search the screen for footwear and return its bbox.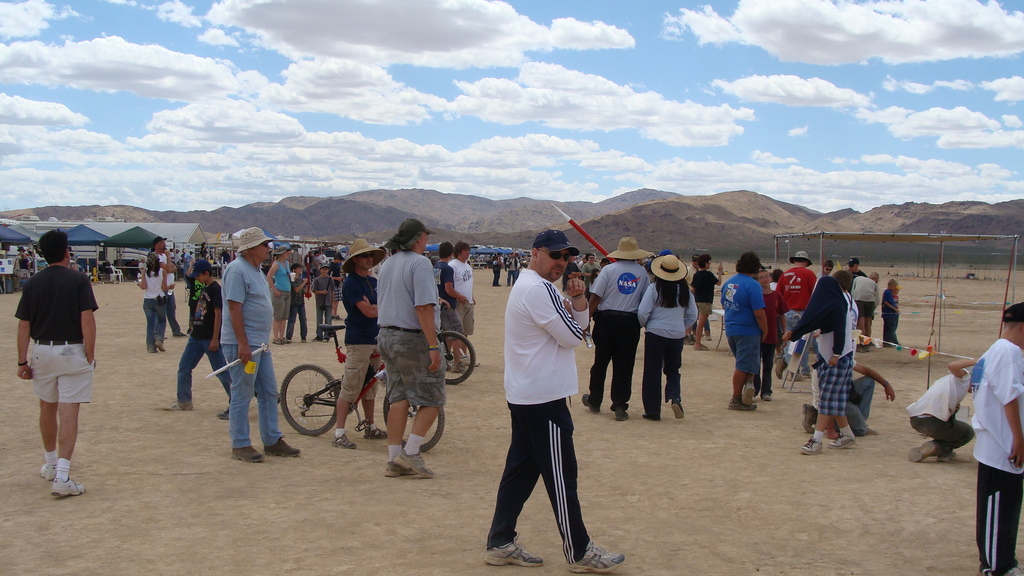
Found: <box>866,429,881,435</box>.
